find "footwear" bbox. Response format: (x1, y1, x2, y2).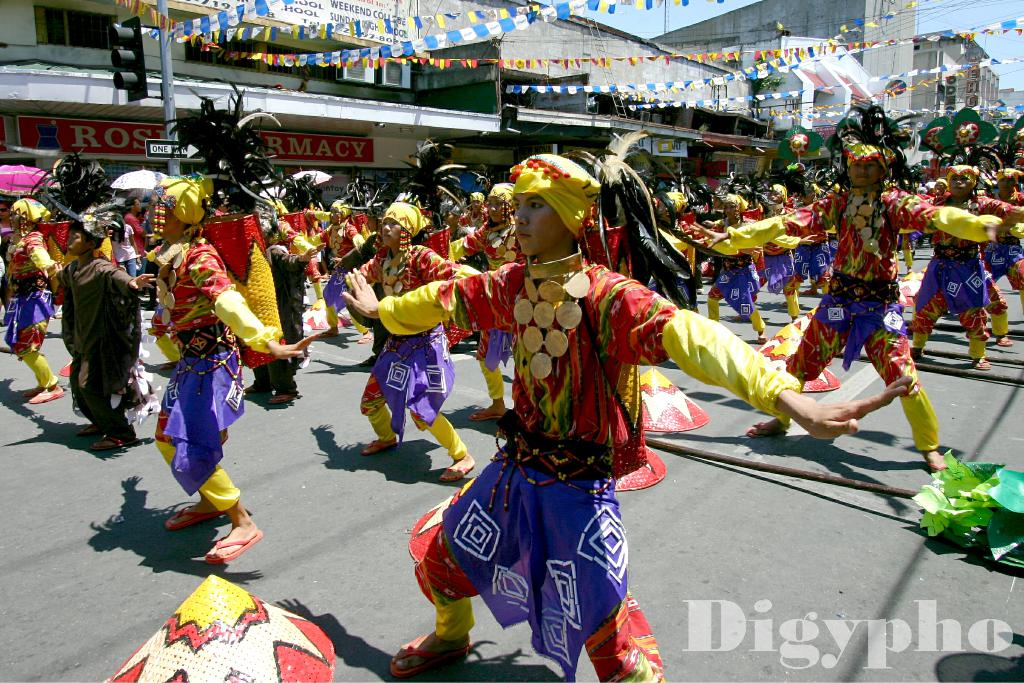
(264, 396, 296, 409).
